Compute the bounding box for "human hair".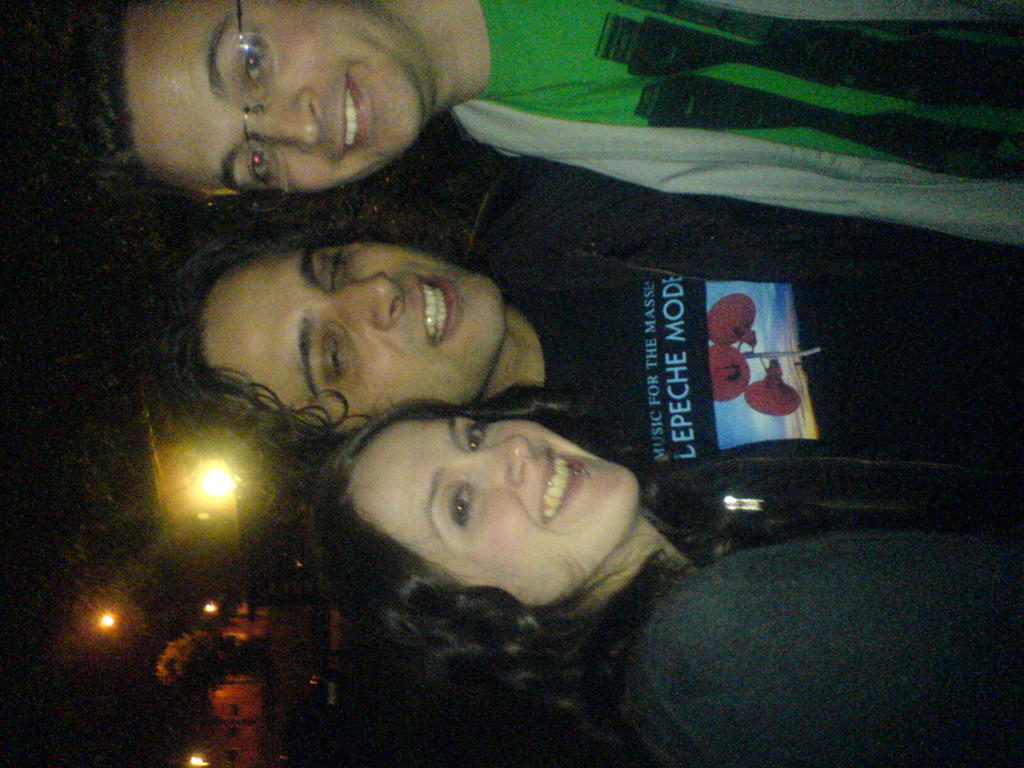
bbox(59, 0, 198, 197).
